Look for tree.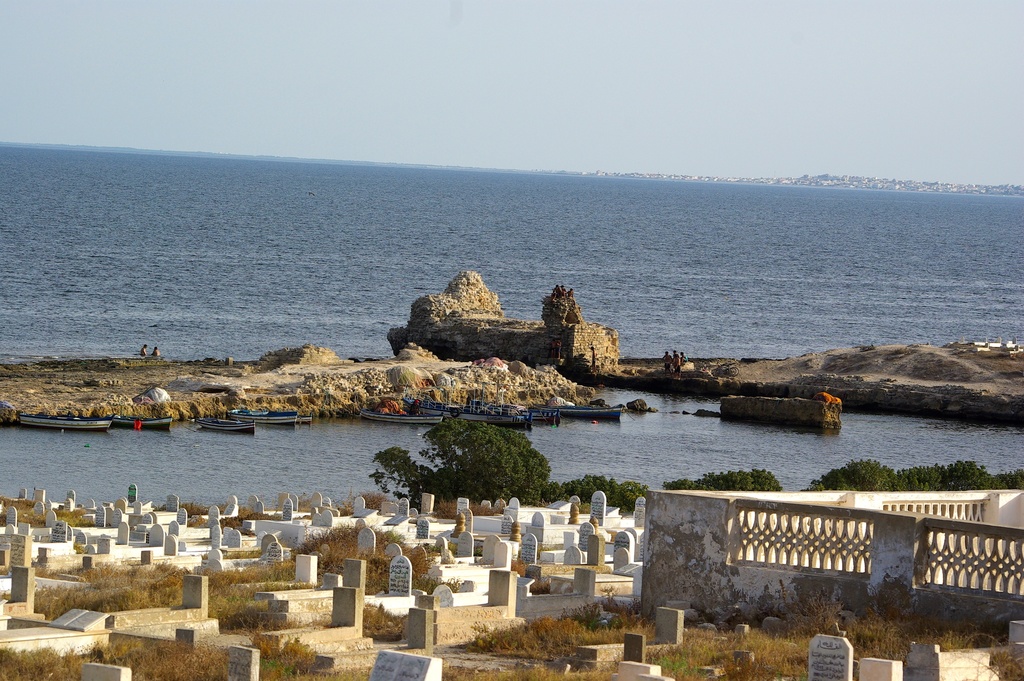
Found: 550:469:645:512.
